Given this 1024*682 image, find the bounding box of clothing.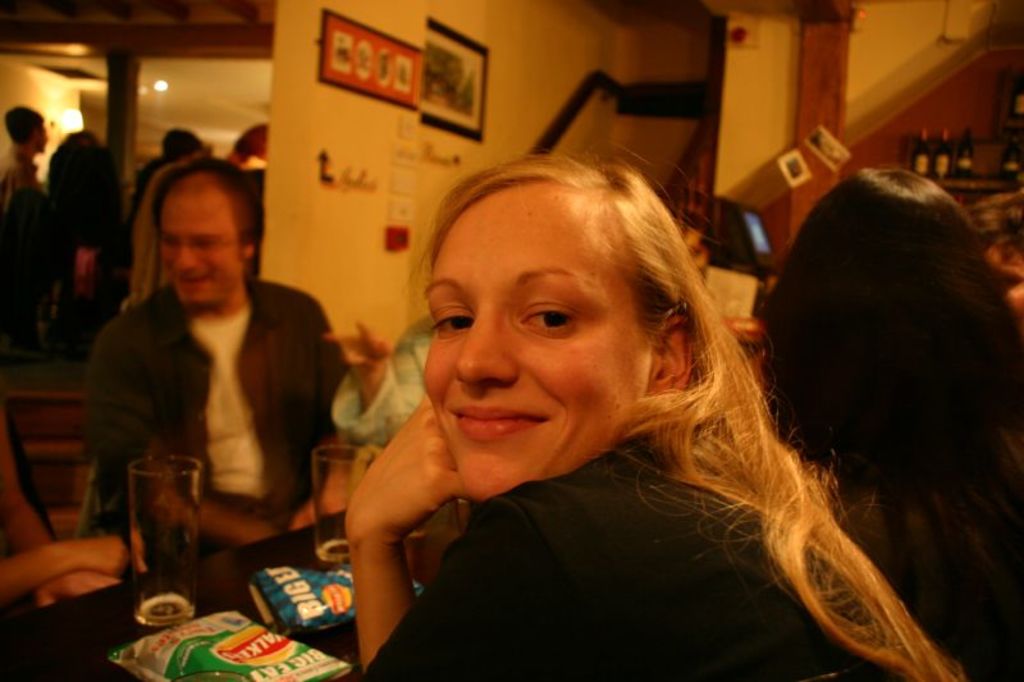
362, 432, 922, 681.
